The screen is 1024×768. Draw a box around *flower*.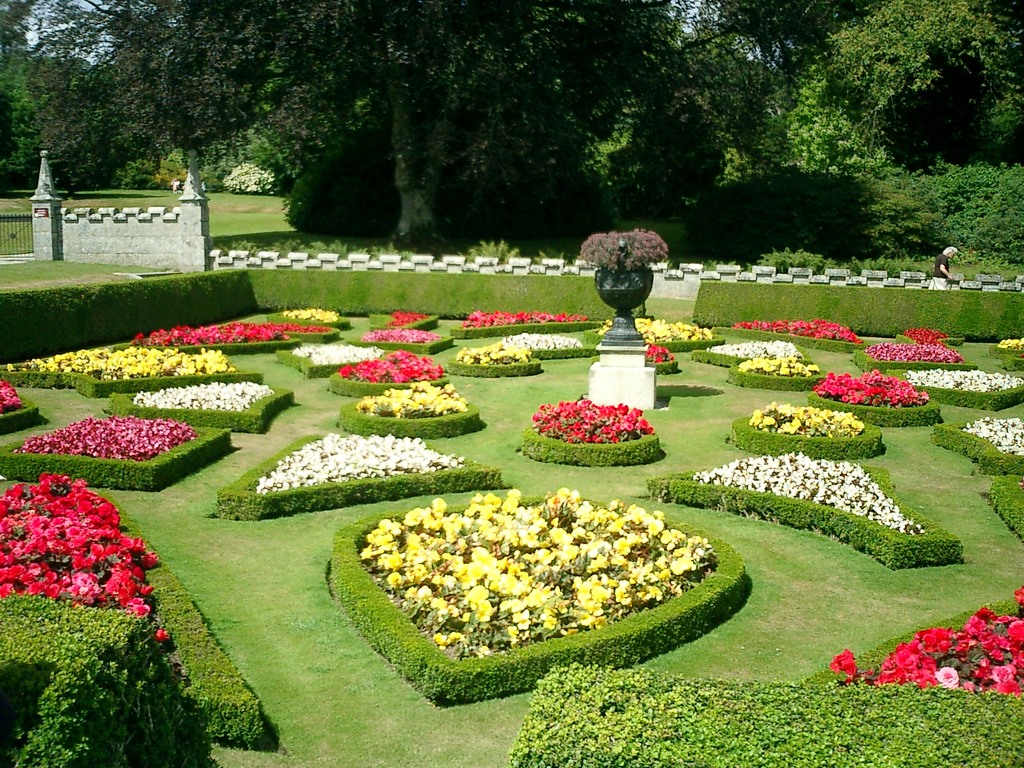
492/561/537/607.
